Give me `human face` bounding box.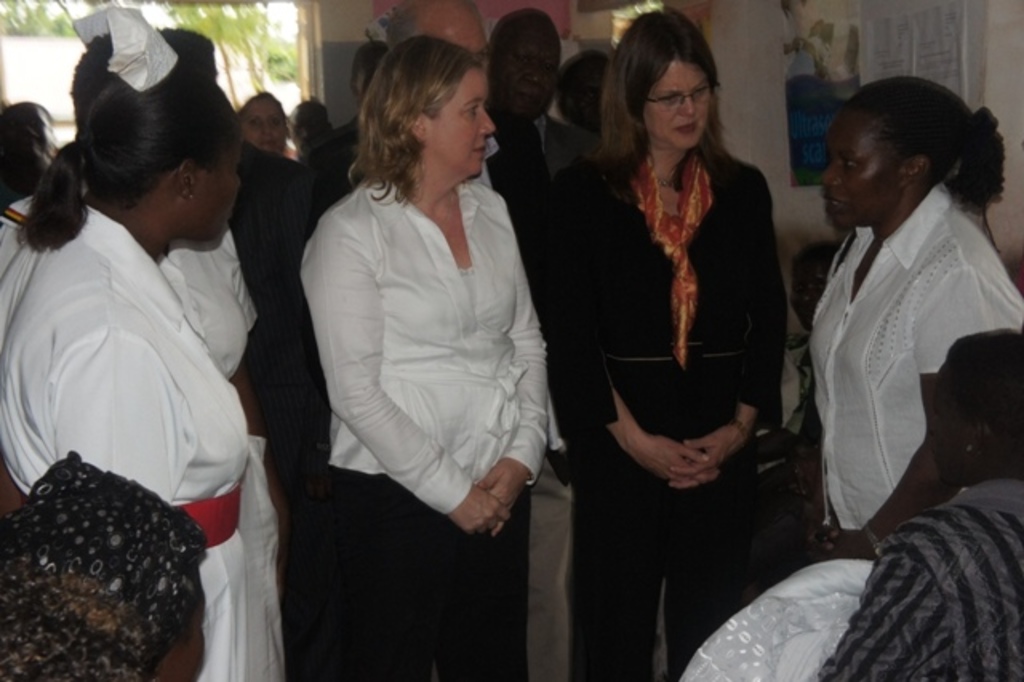
(238,96,288,158).
